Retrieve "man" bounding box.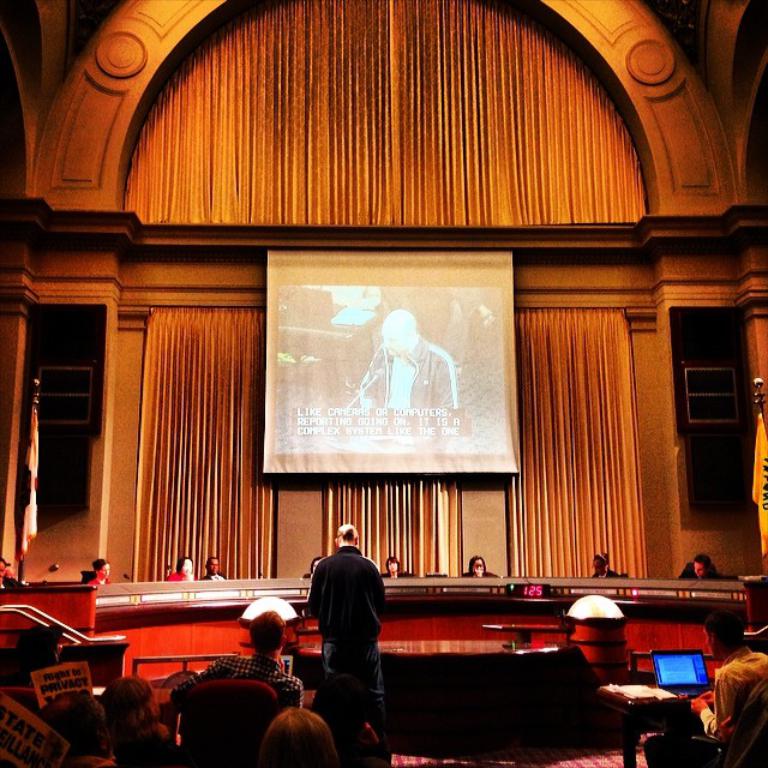
Bounding box: [208,552,226,578].
